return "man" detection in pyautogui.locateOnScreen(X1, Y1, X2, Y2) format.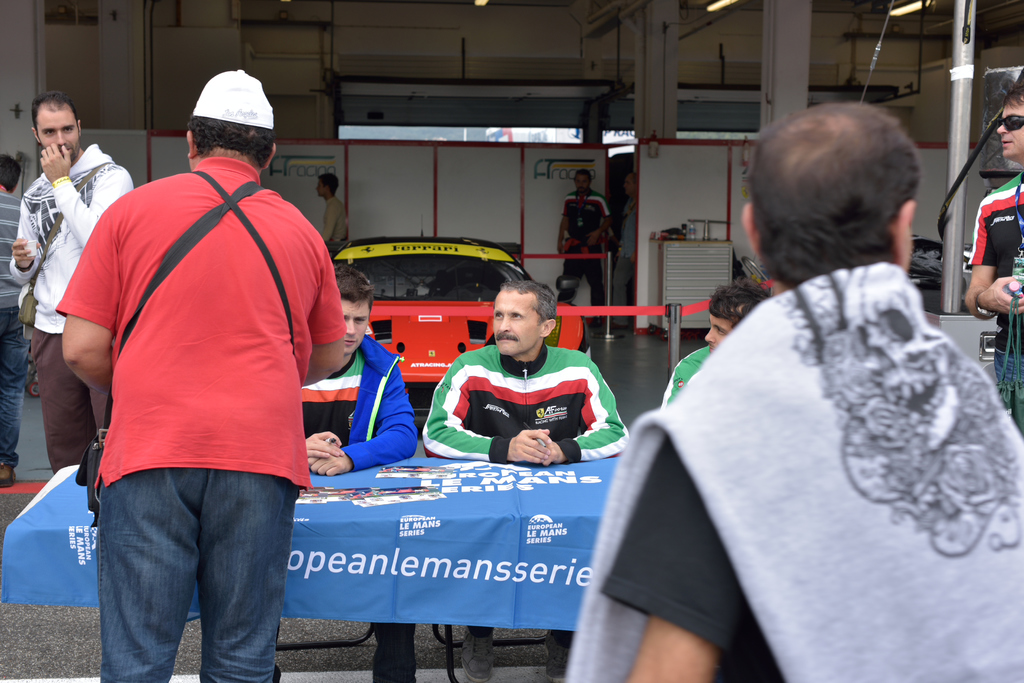
pyautogui.locateOnScreen(963, 87, 1023, 432).
